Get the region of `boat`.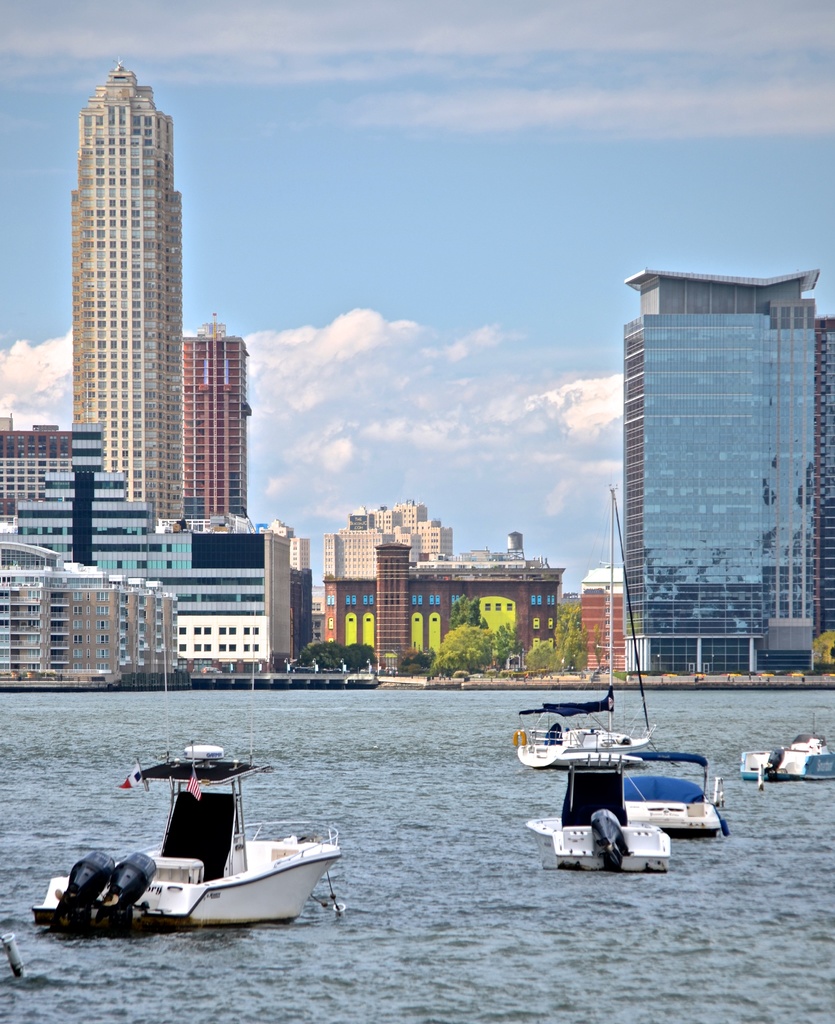
(738, 712, 834, 787).
